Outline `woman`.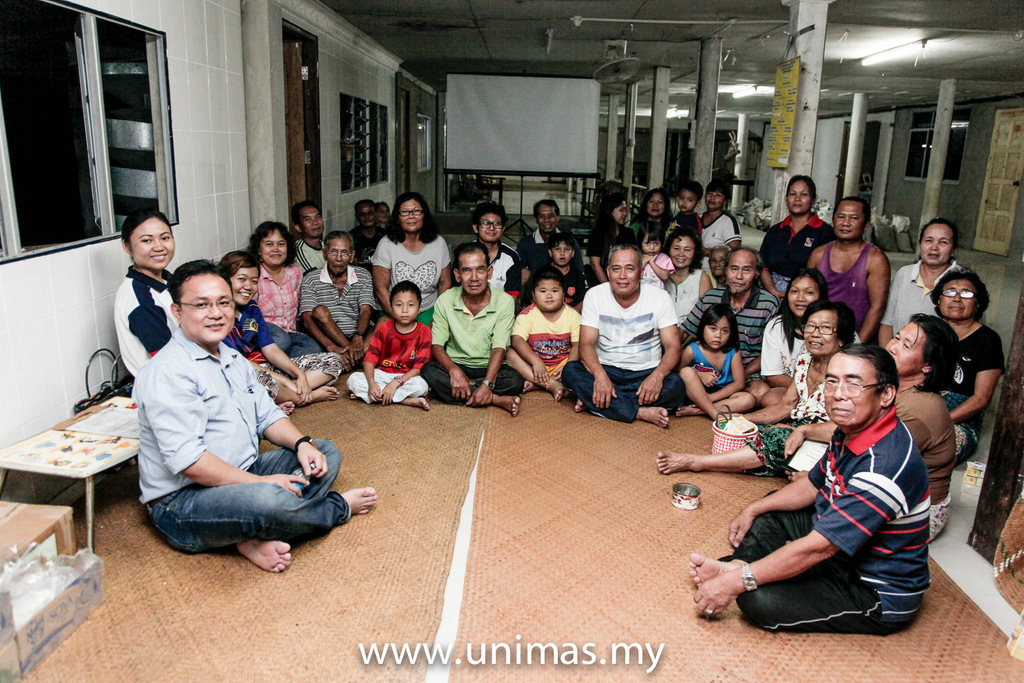
Outline: {"left": 930, "top": 268, "right": 1011, "bottom": 475}.
